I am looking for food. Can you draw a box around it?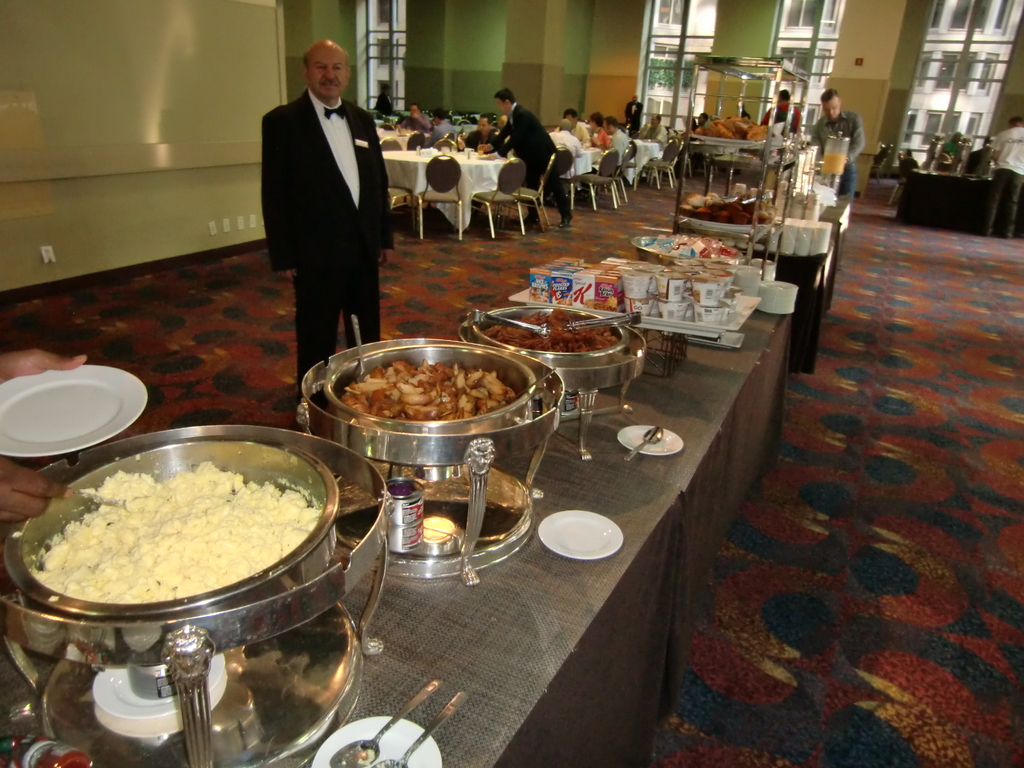
Sure, the bounding box is bbox(24, 440, 326, 637).
